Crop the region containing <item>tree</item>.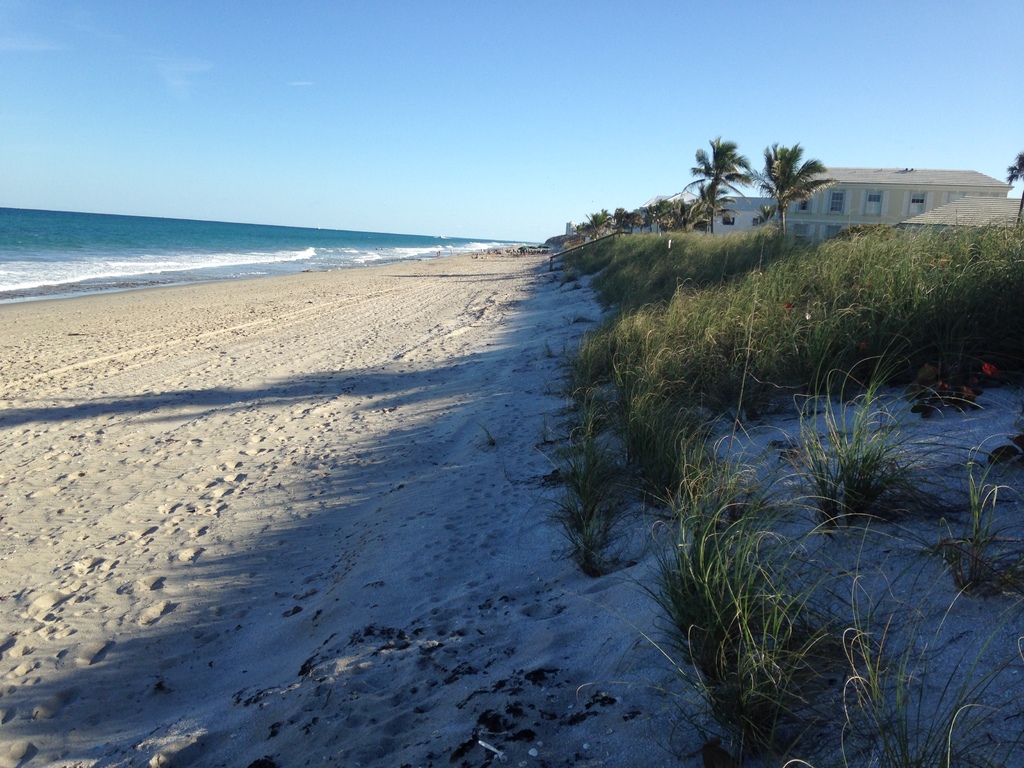
Crop region: locate(1009, 145, 1023, 186).
